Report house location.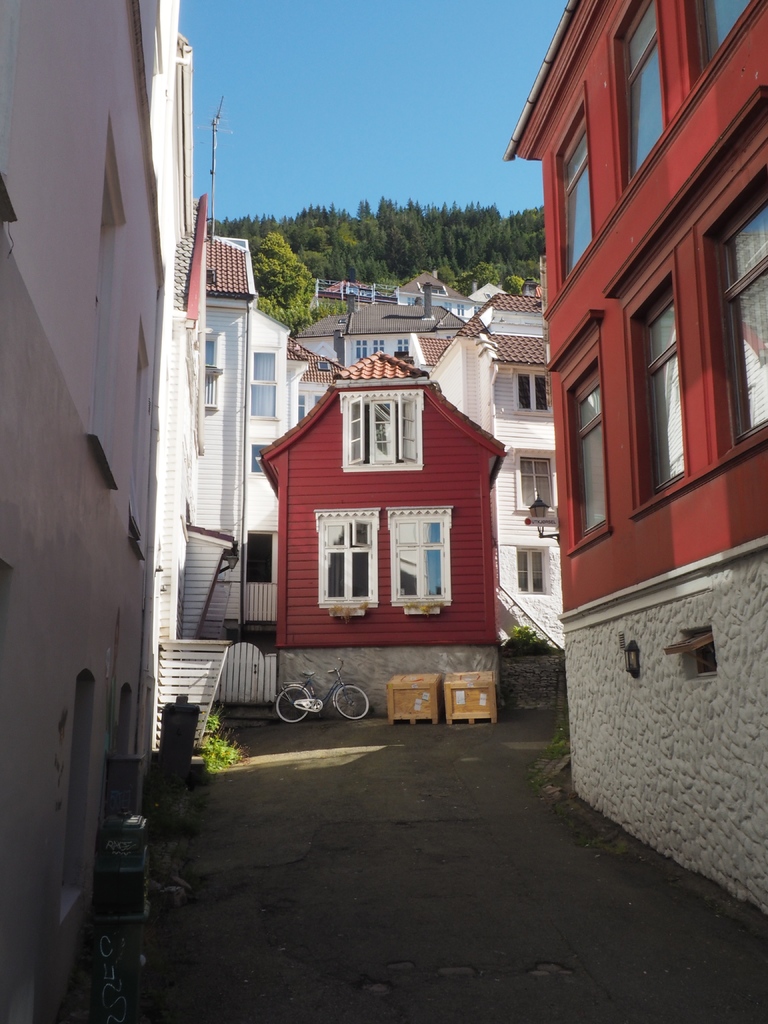
Report: l=250, t=349, r=509, b=653.
